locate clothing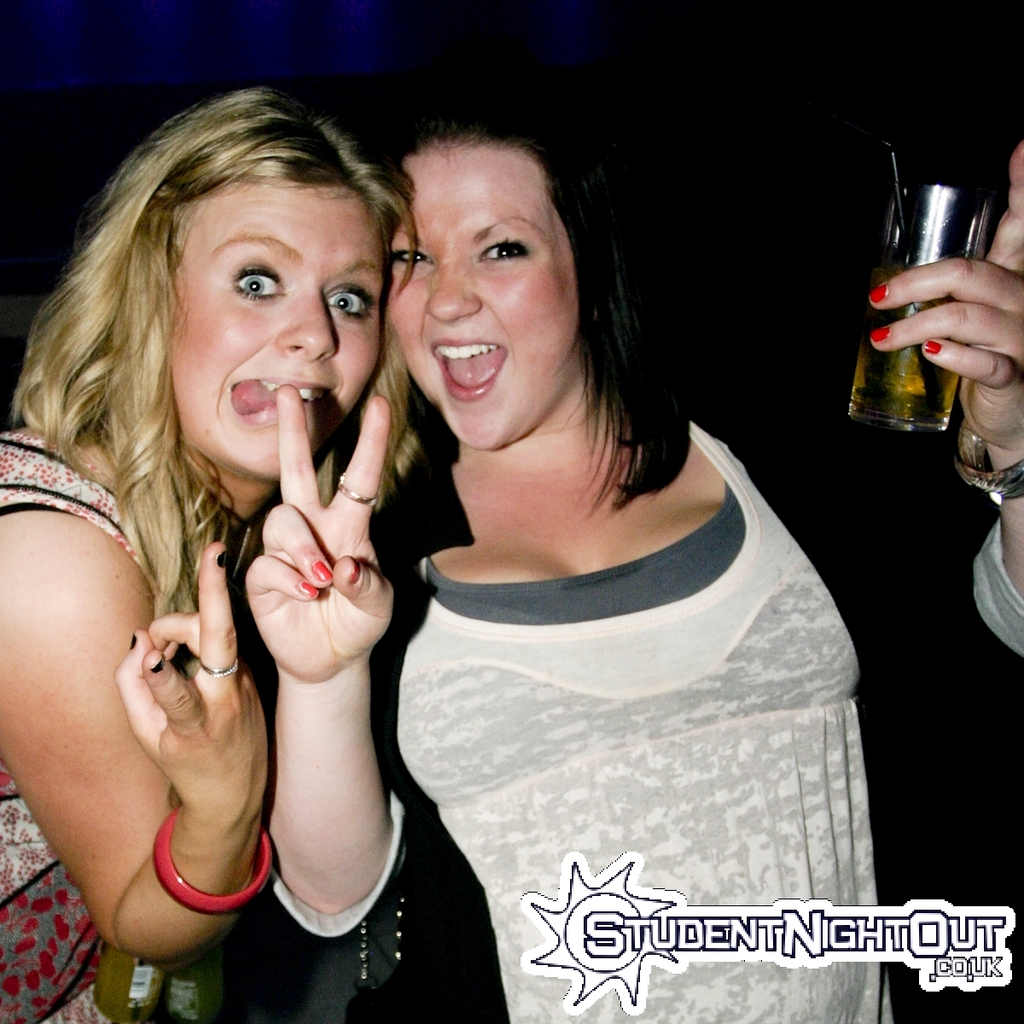
<region>291, 241, 859, 988</region>
